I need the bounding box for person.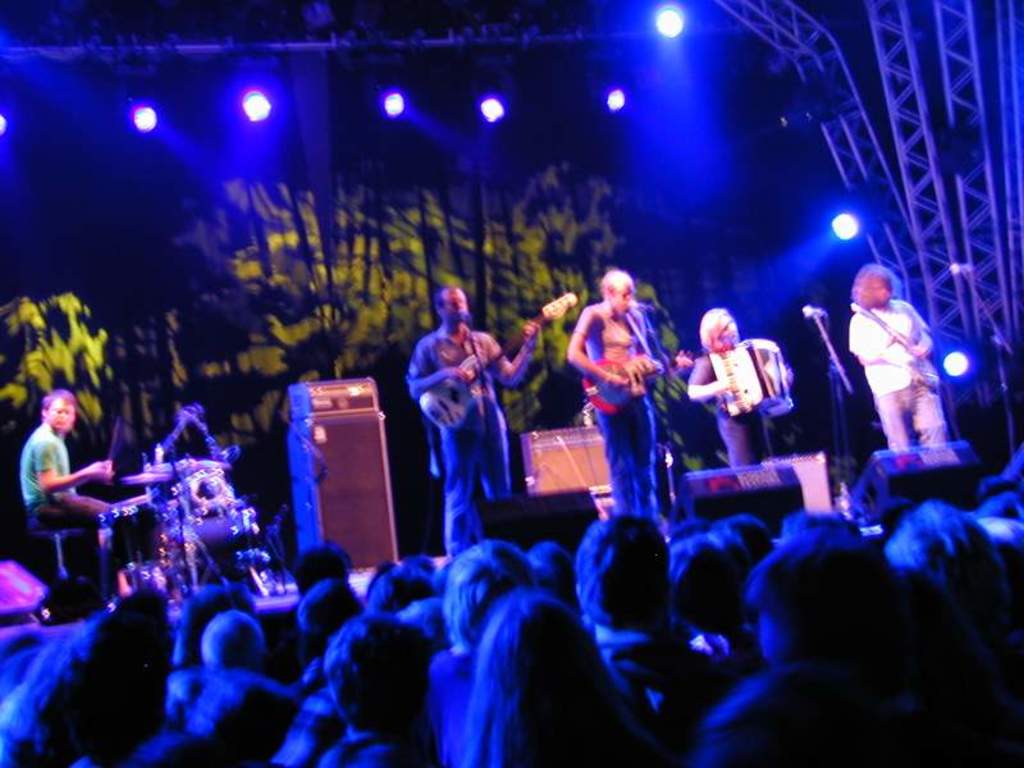
Here it is: 566, 273, 667, 515.
